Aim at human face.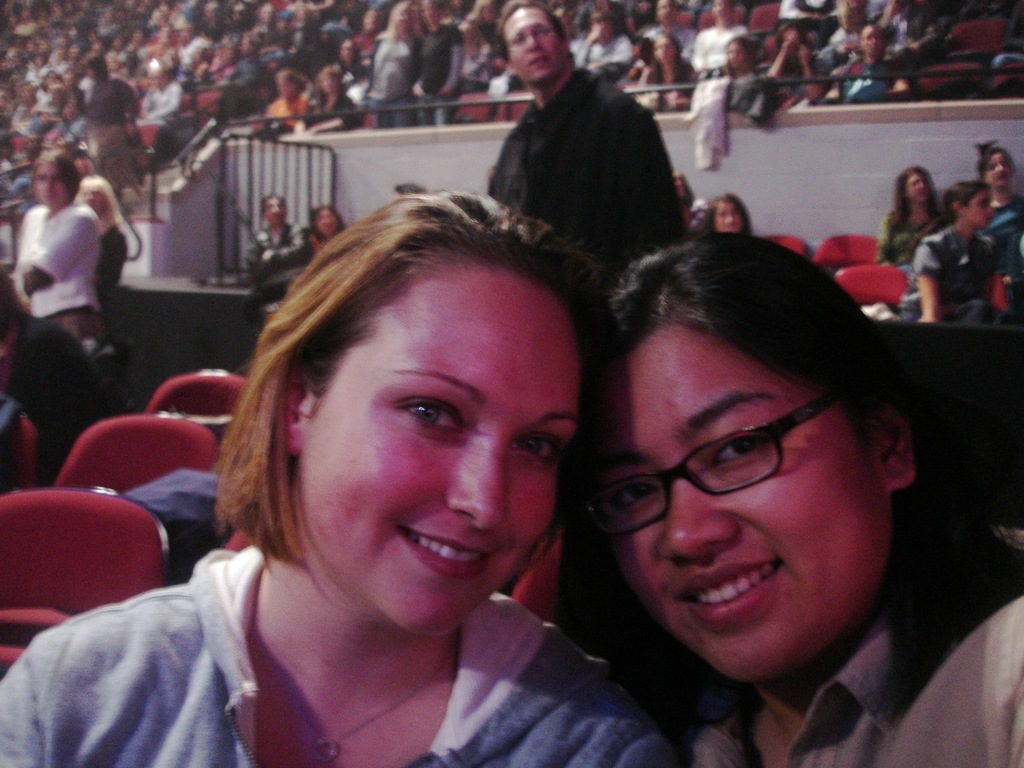
Aimed at bbox=(290, 267, 578, 639).
